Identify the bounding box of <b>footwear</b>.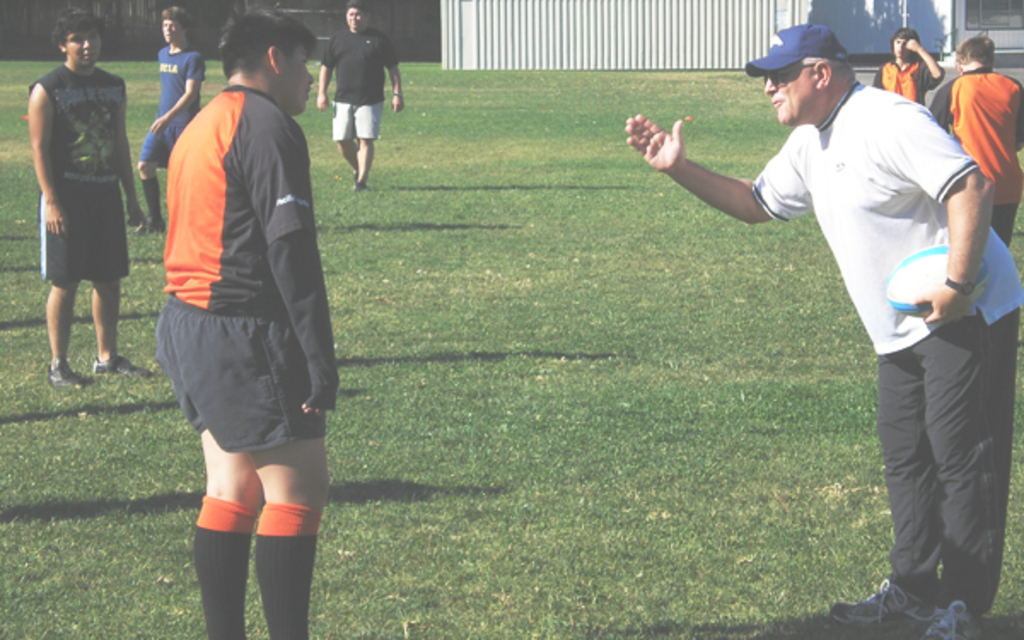
60, 364, 96, 389.
